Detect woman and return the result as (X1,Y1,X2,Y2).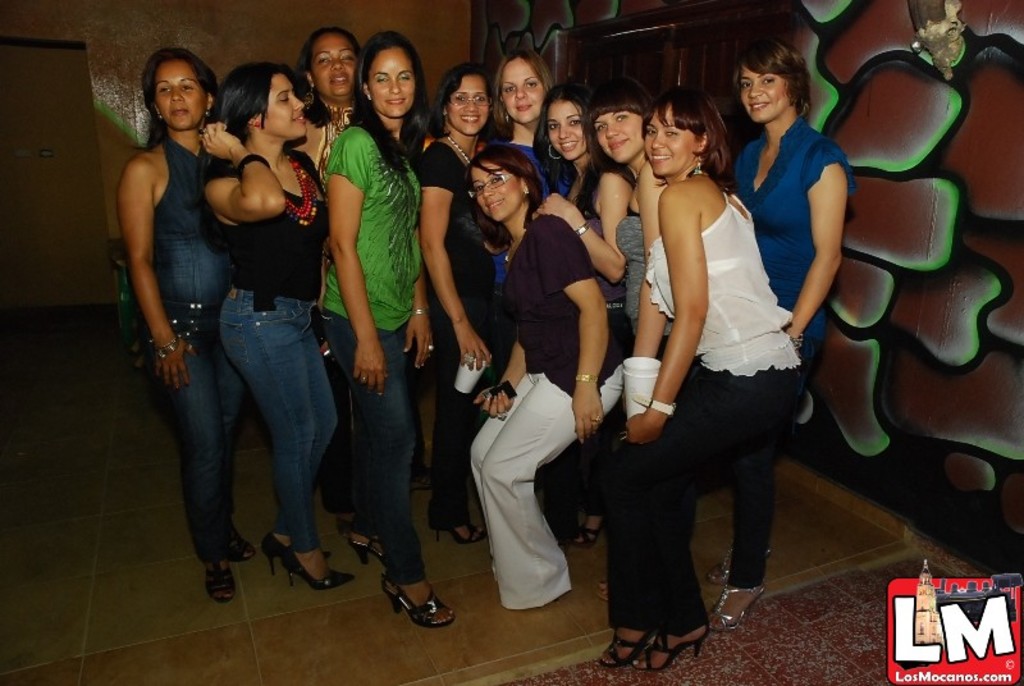
(581,79,708,532).
